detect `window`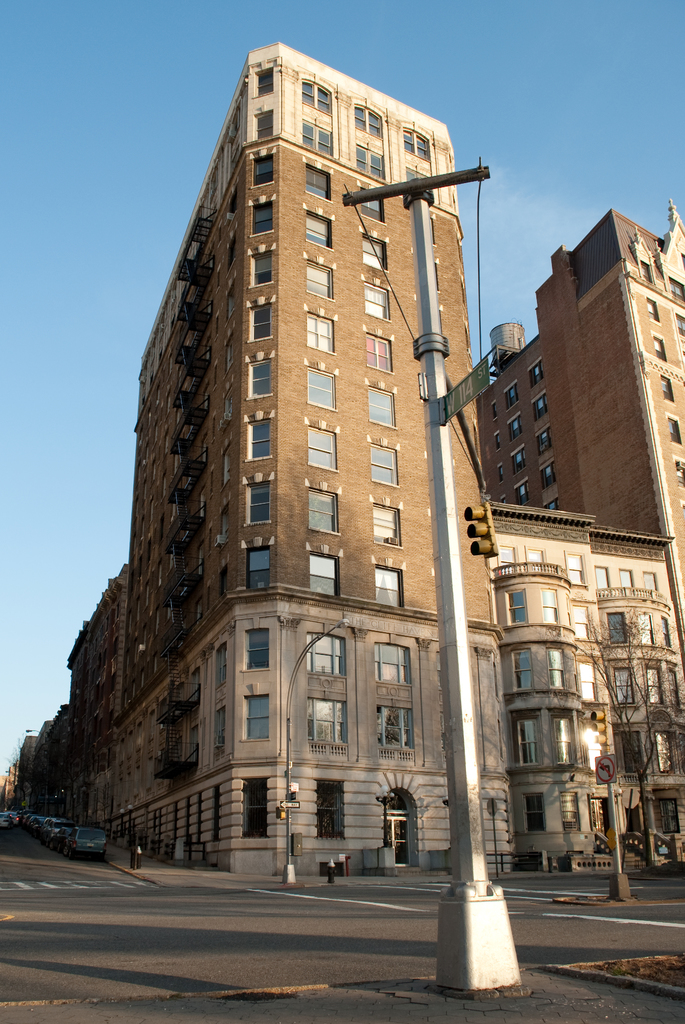
[x1=374, y1=641, x2=410, y2=686]
